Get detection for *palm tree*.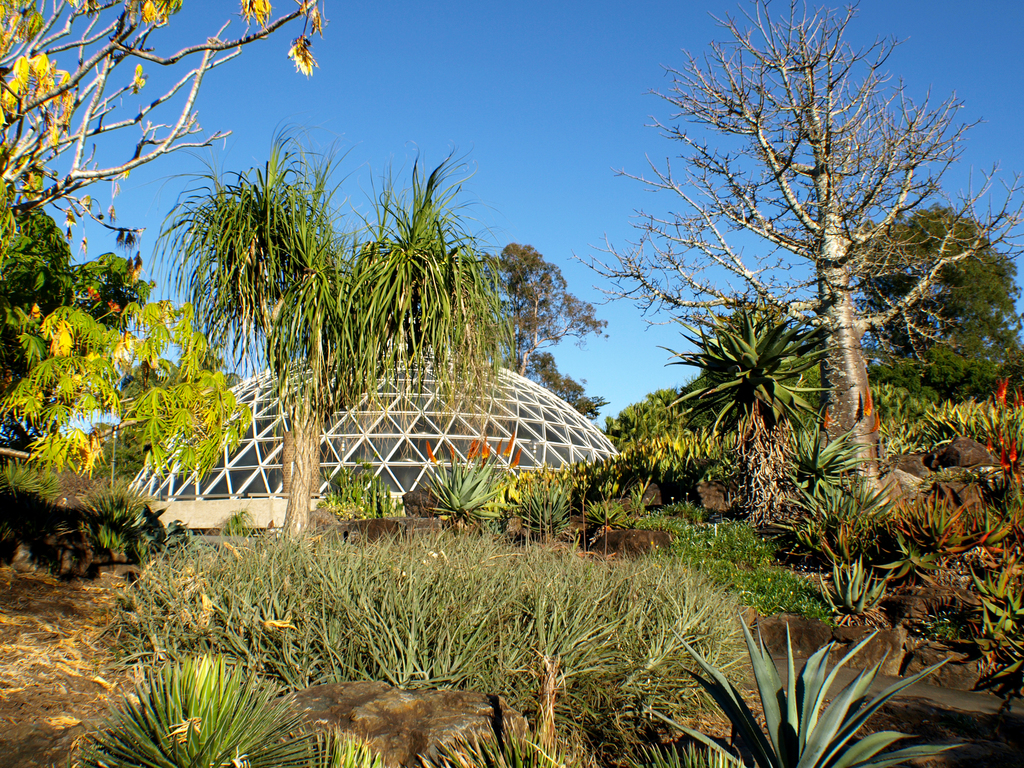
Detection: x1=674 y1=620 x2=953 y2=767.
